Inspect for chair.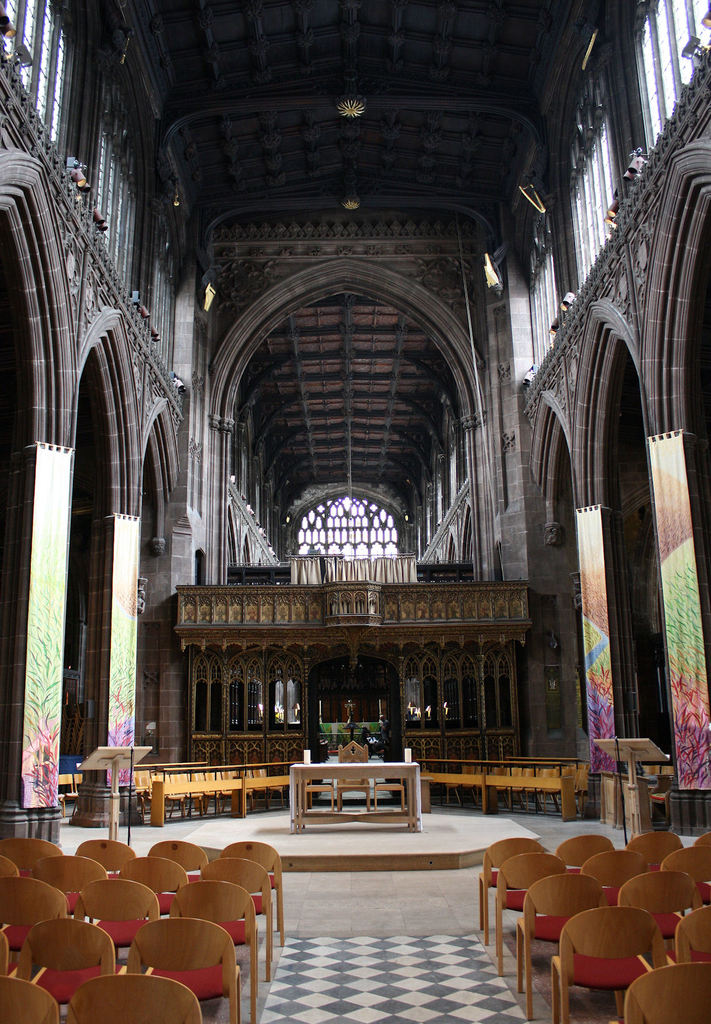
Inspection: [x1=0, y1=835, x2=61, y2=879].
